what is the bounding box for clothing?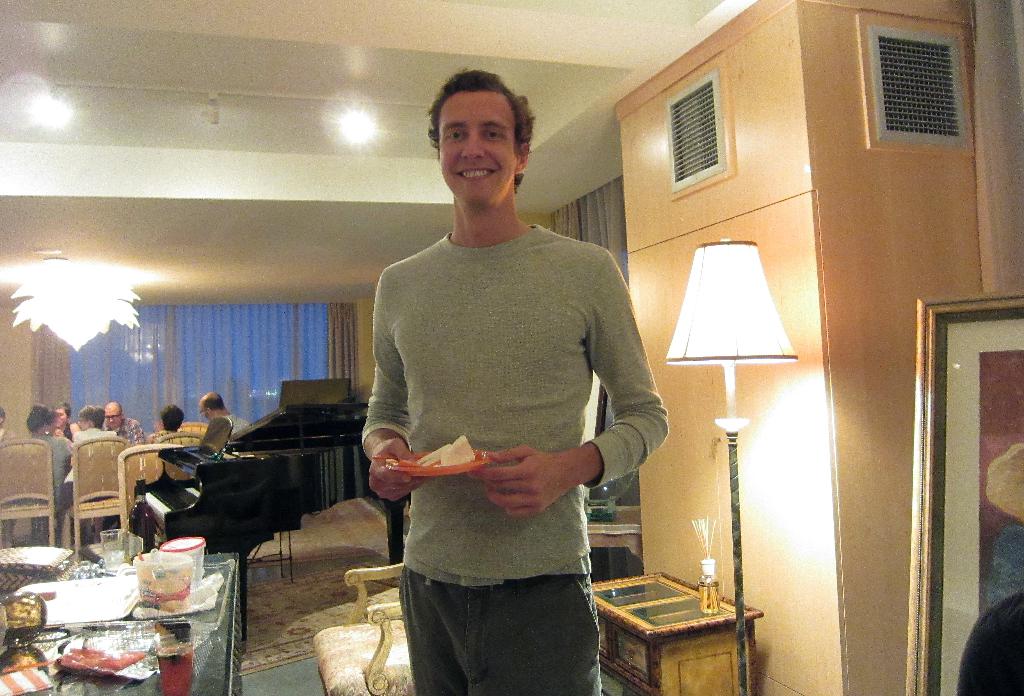
956,593,1023,695.
